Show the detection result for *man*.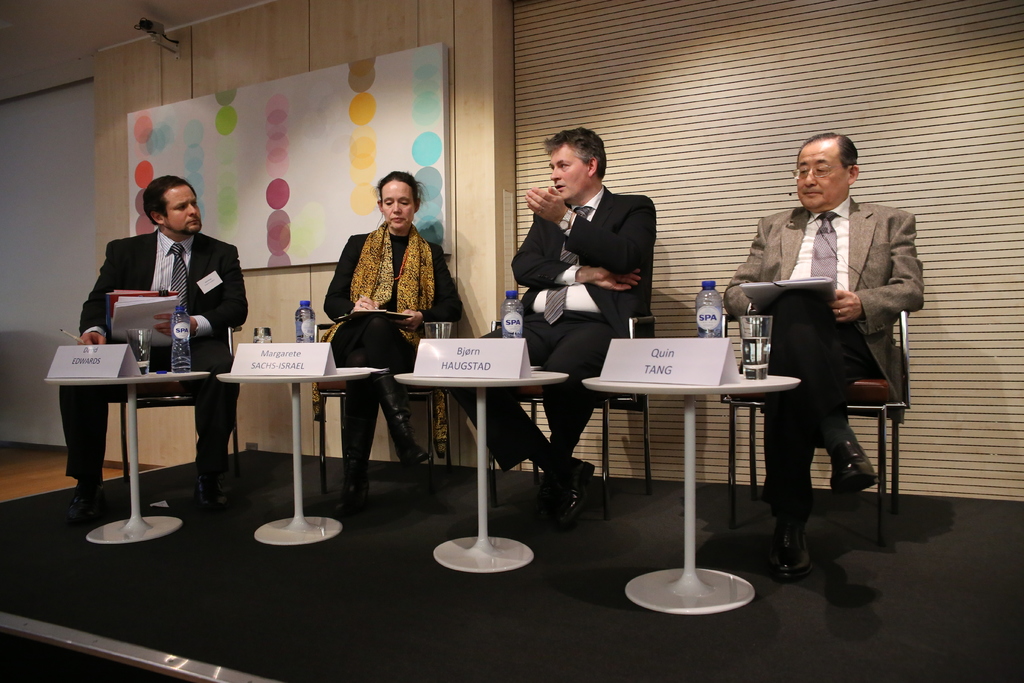
(left=450, top=125, right=654, bottom=527).
